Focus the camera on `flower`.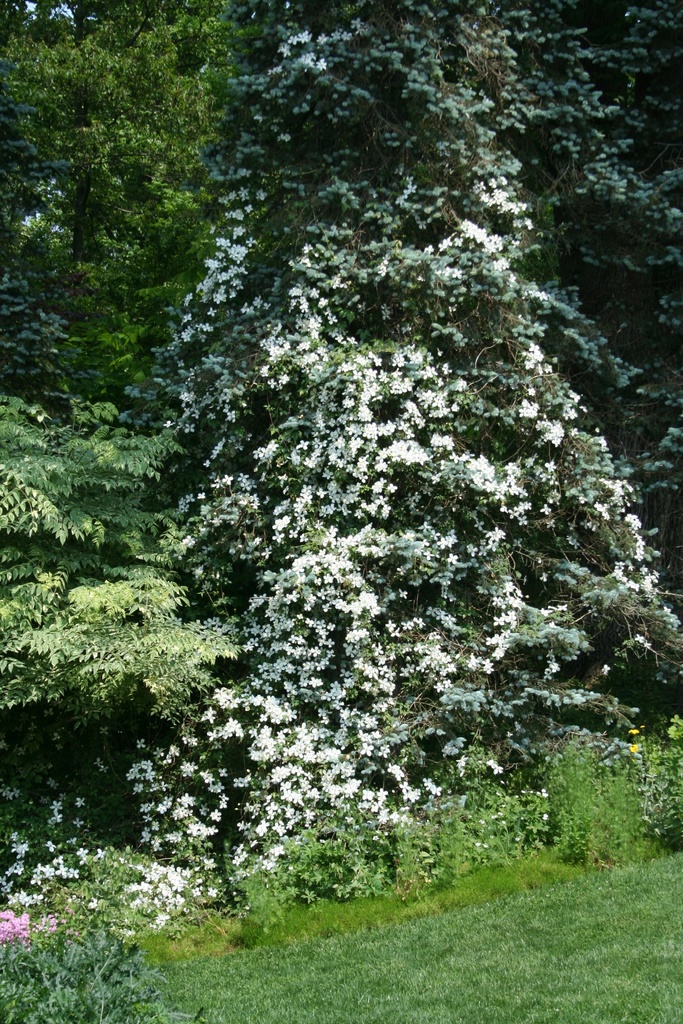
Focus region: <region>418, 648, 443, 674</region>.
